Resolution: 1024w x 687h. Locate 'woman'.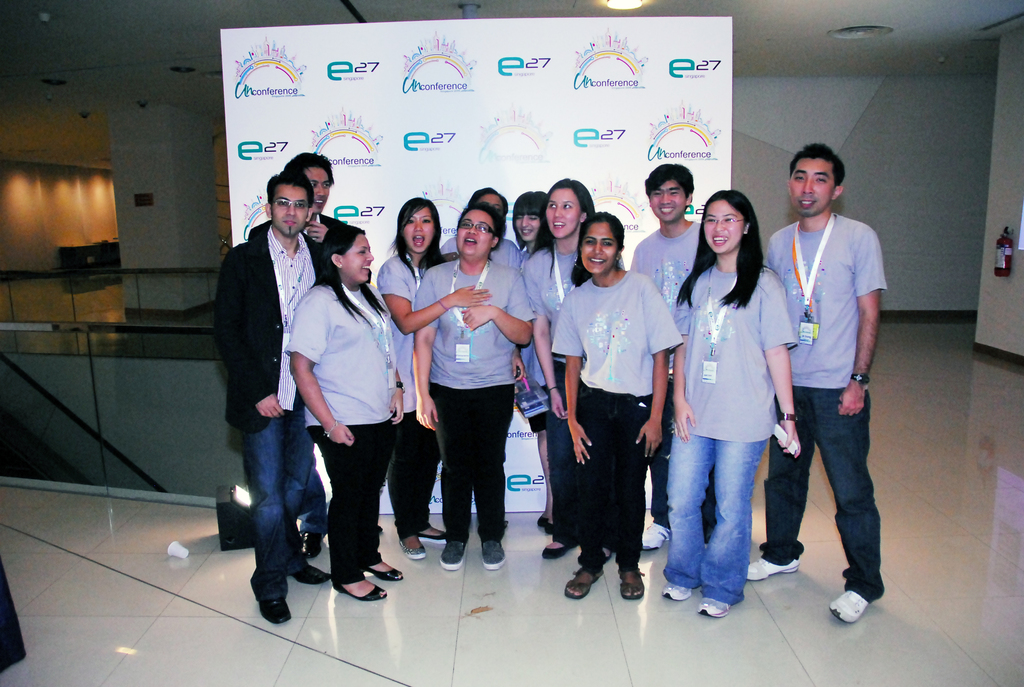
[x1=410, y1=200, x2=537, y2=571].
